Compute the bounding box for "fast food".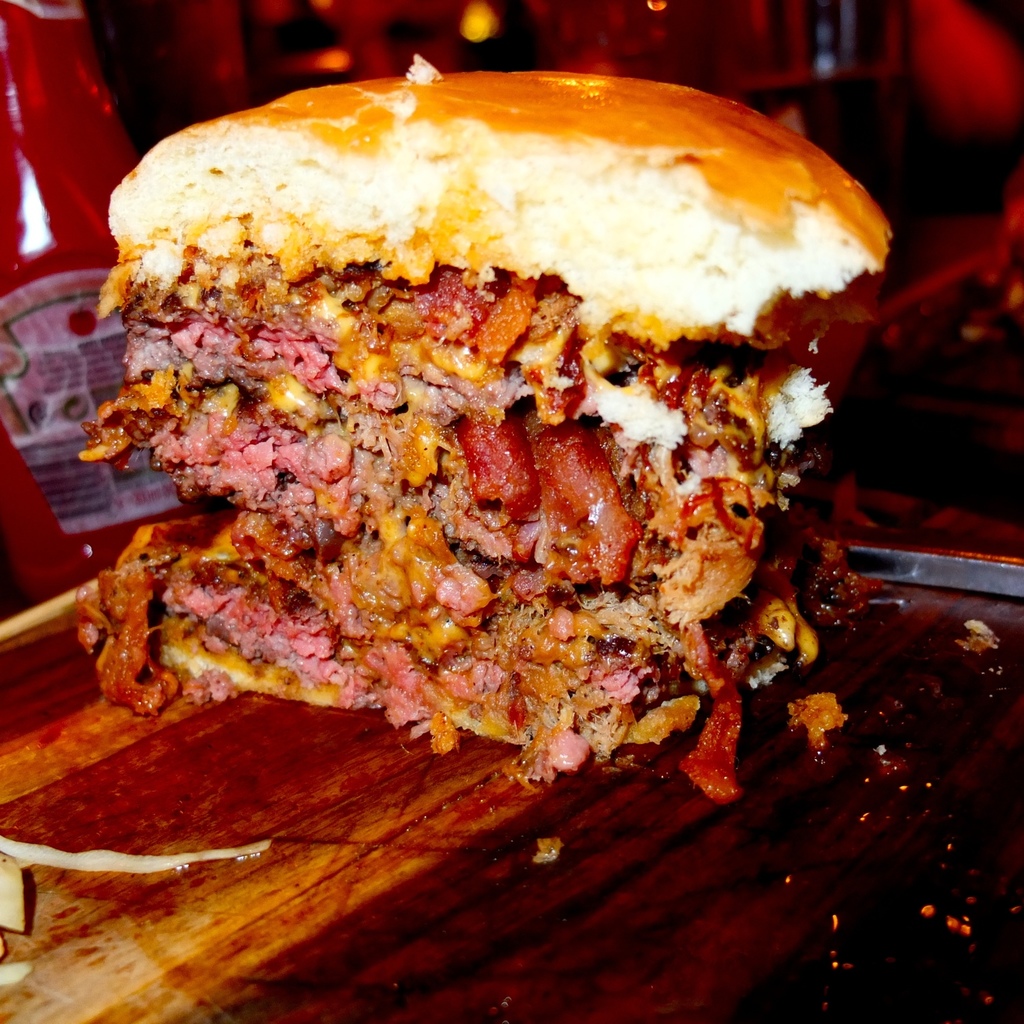
Rect(64, 51, 898, 785).
